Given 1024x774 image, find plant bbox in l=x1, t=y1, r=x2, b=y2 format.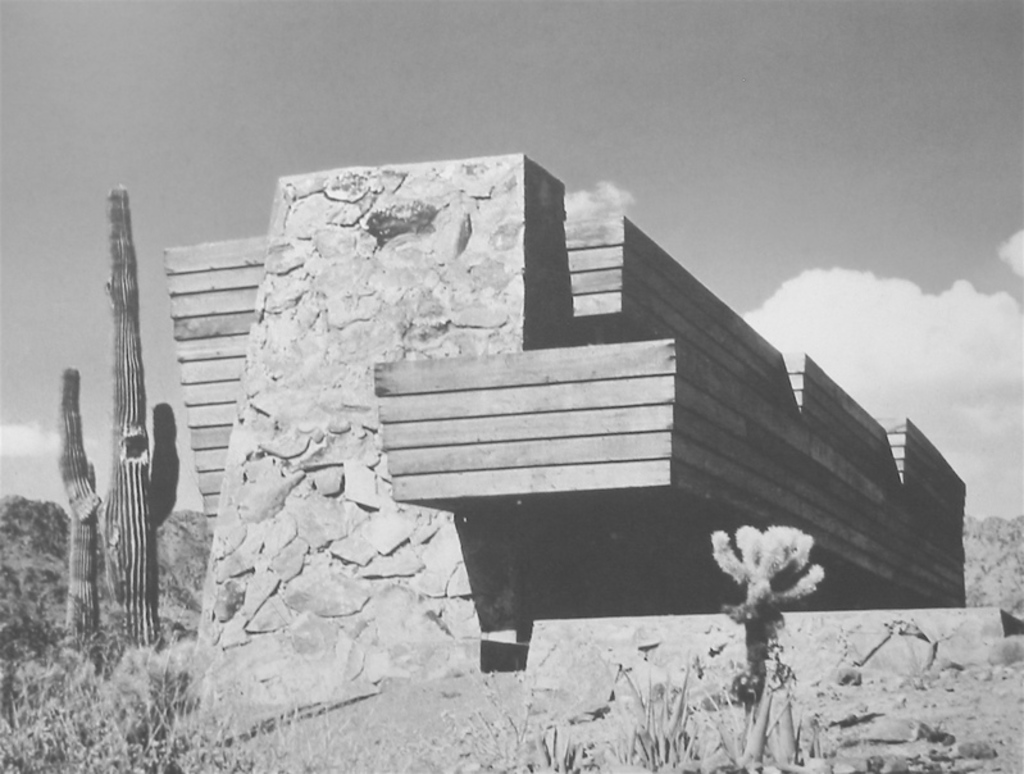
l=693, t=514, r=827, b=698.
